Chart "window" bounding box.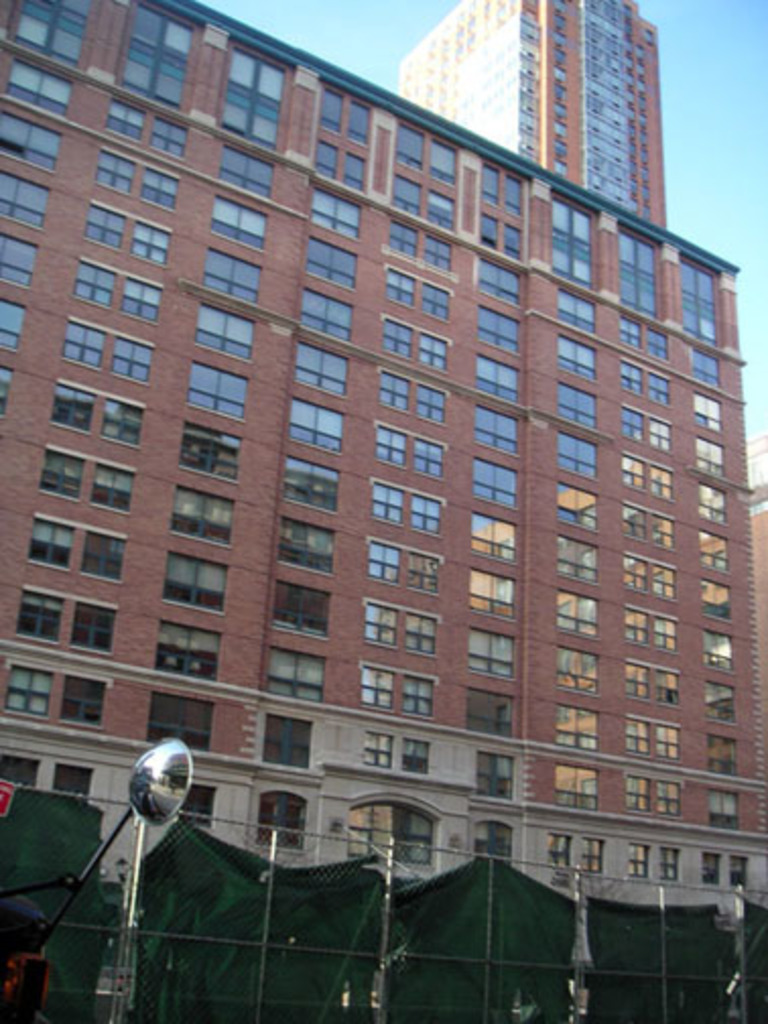
Charted: 398:673:429:711.
